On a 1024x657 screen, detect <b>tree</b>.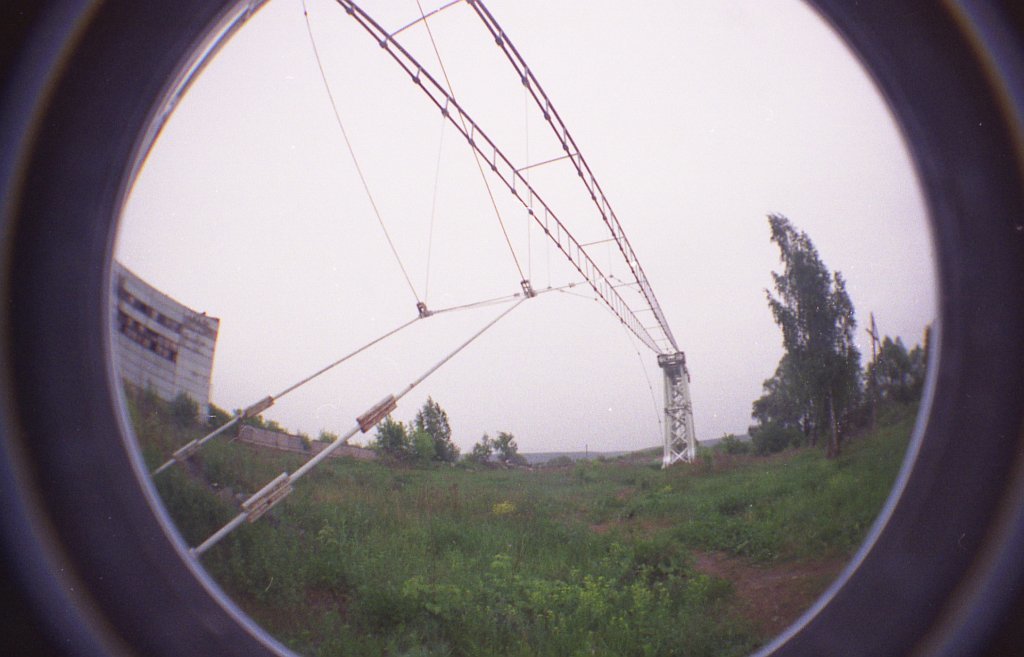
pyautogui.locateOnScreen(876, 329, 917, 394).
